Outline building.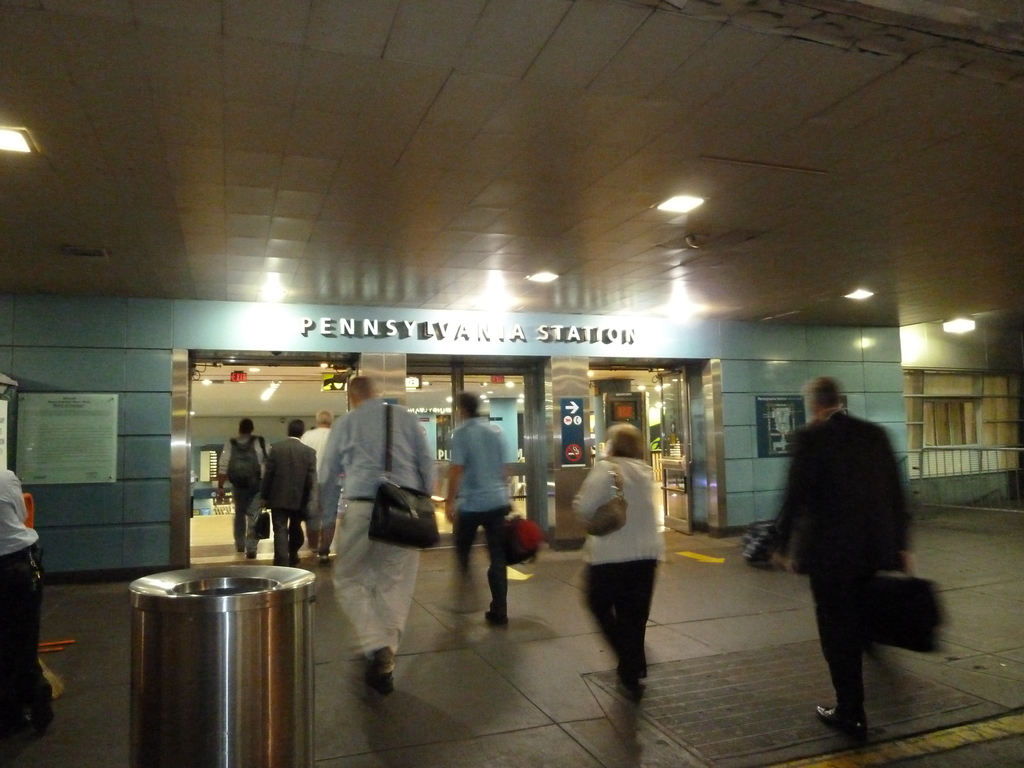
Outline: bbox=(0, 0, 1023, 585).
